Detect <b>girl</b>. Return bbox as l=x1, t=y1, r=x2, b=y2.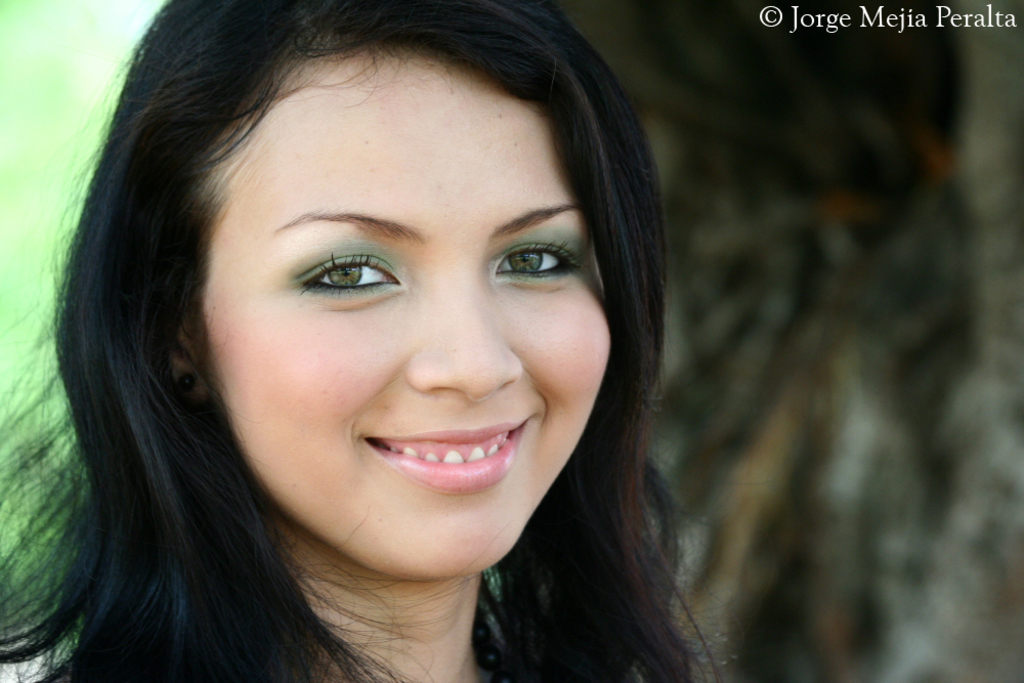
l=0, t=0, r=729, b=682.
